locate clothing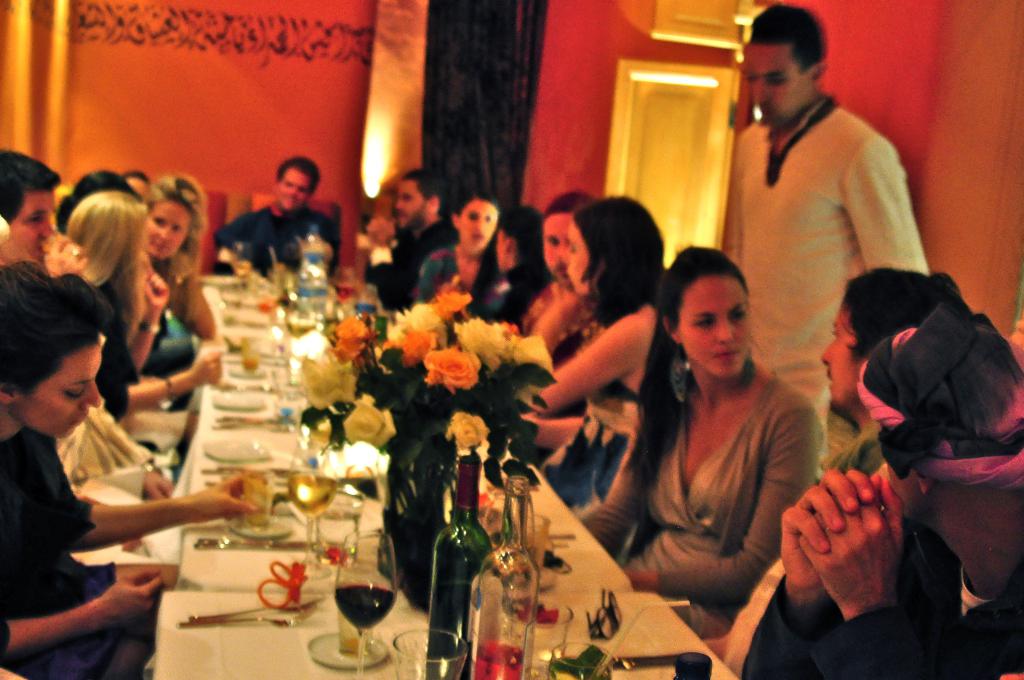
left=621, top=320, right=836, bottom=629
